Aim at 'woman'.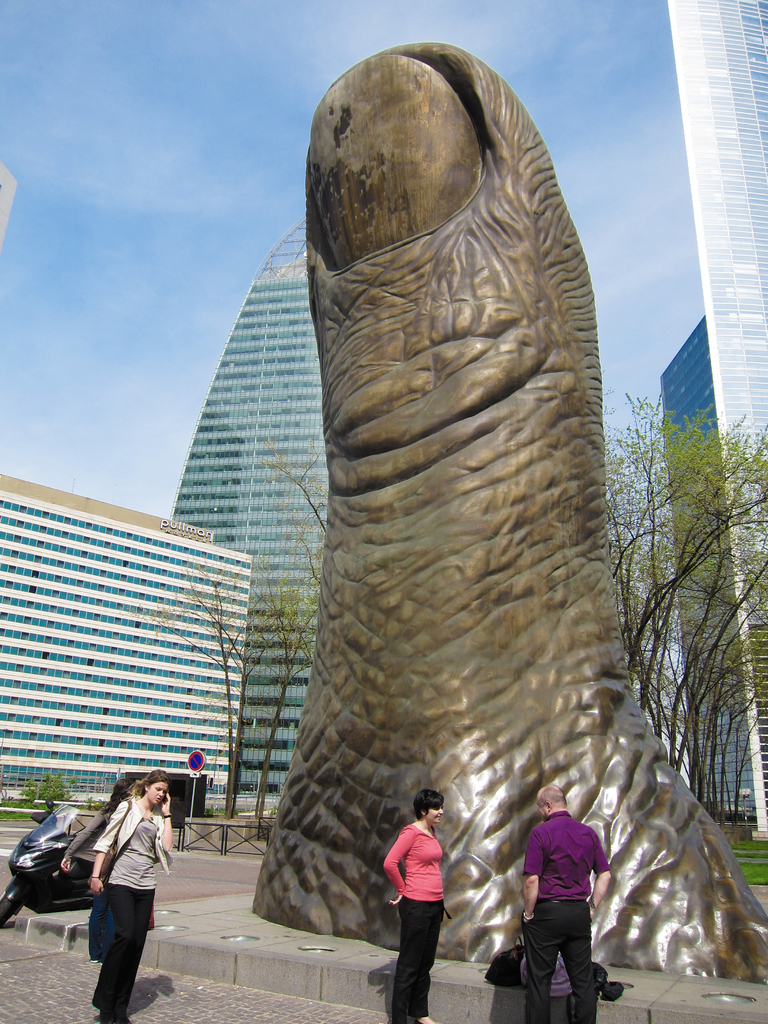
Aimed at (left=56, top=771, right=179, bottom=1016).
